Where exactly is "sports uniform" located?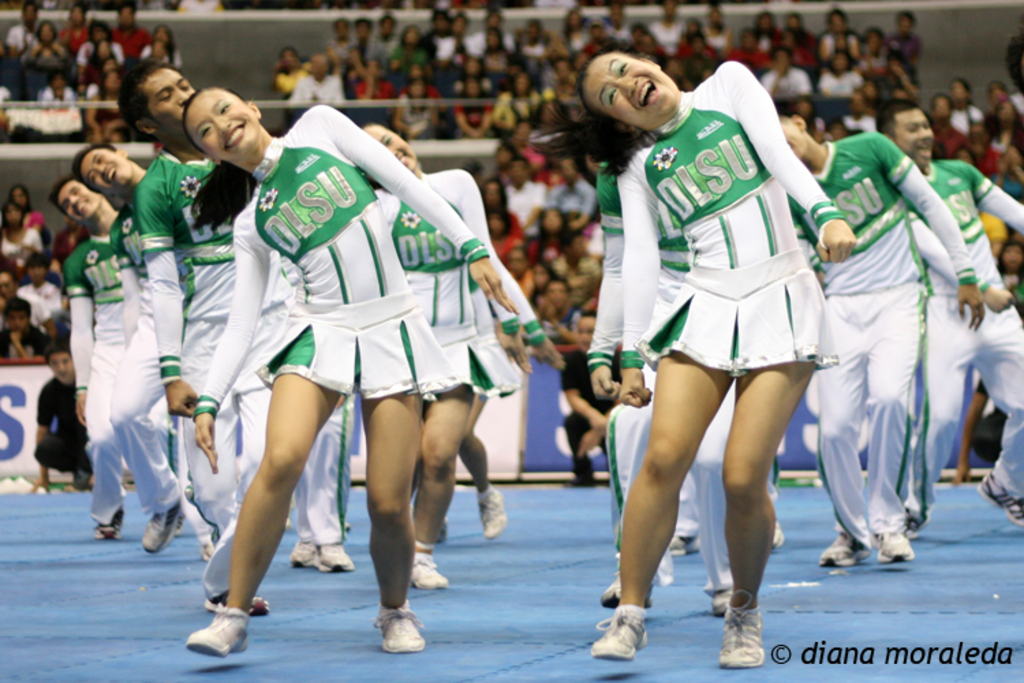
Its bounding box is {"left": 904, "top": 157, "right": 1023, "bottom": 525}.
